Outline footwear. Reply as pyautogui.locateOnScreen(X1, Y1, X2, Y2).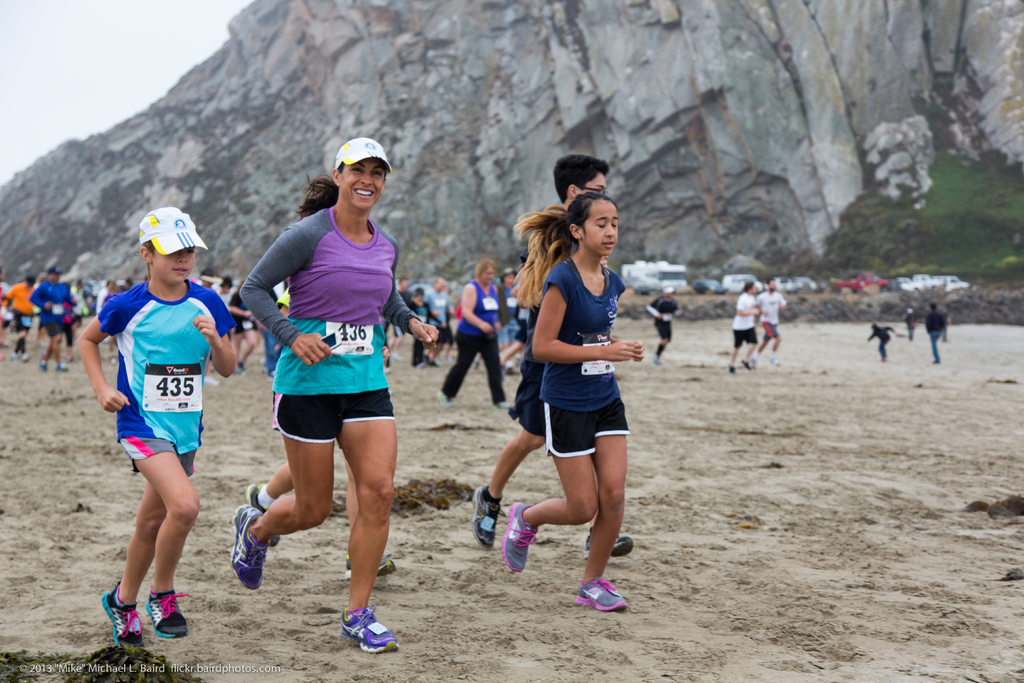
pyautogui.locateOnScreen(147, 584, 189, 636).
